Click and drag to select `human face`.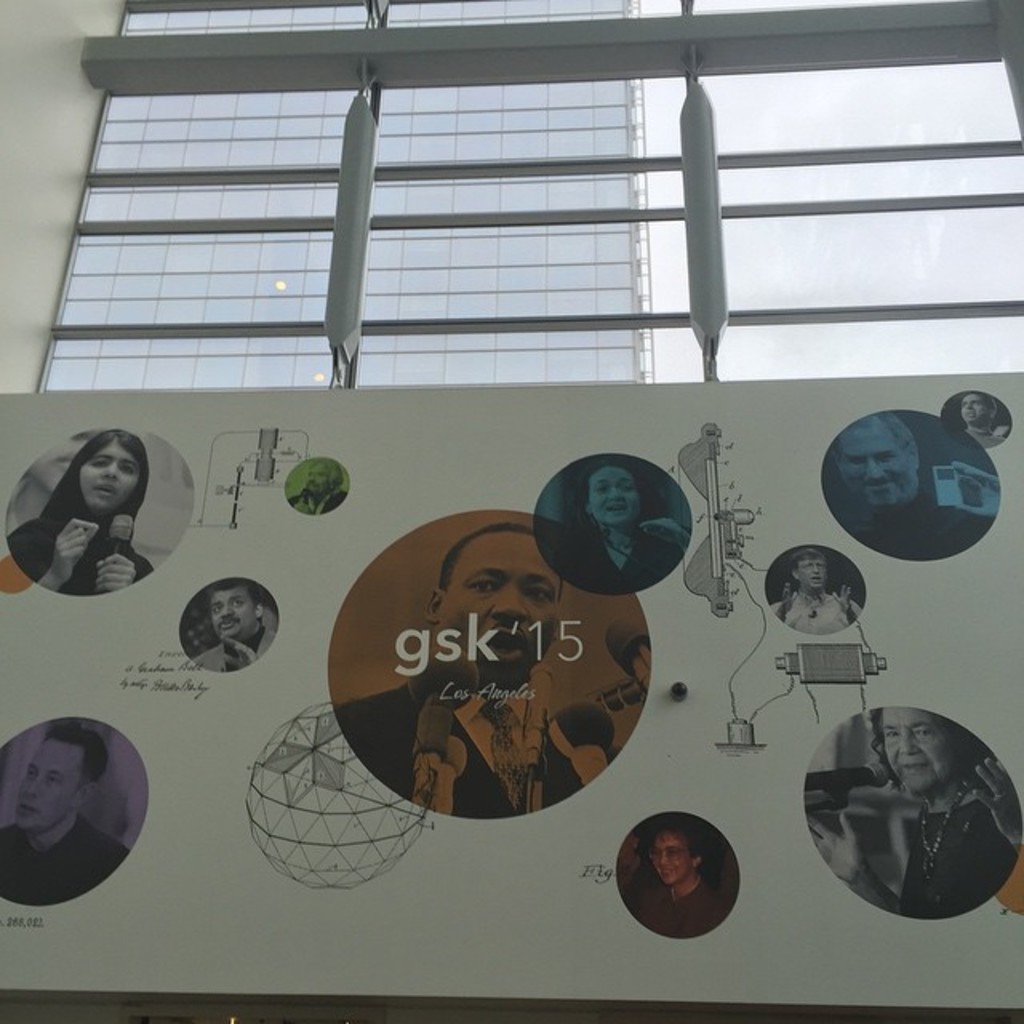
Selection: pyautogui.locateOnScreen(842, 424, 915, 507).
